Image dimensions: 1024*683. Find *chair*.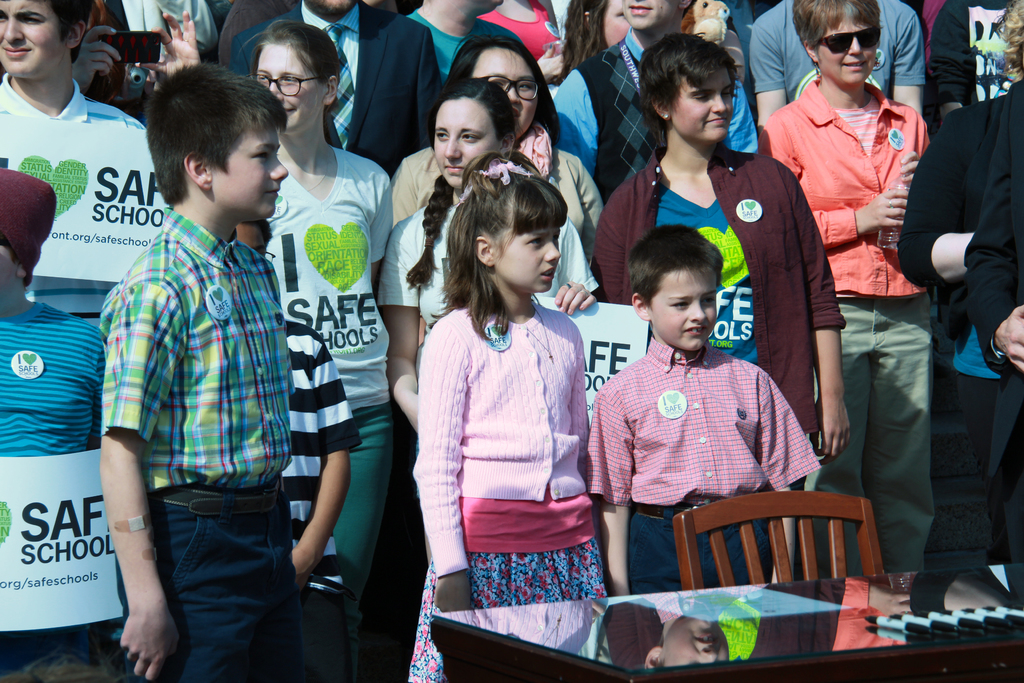
674/499/888/590.
